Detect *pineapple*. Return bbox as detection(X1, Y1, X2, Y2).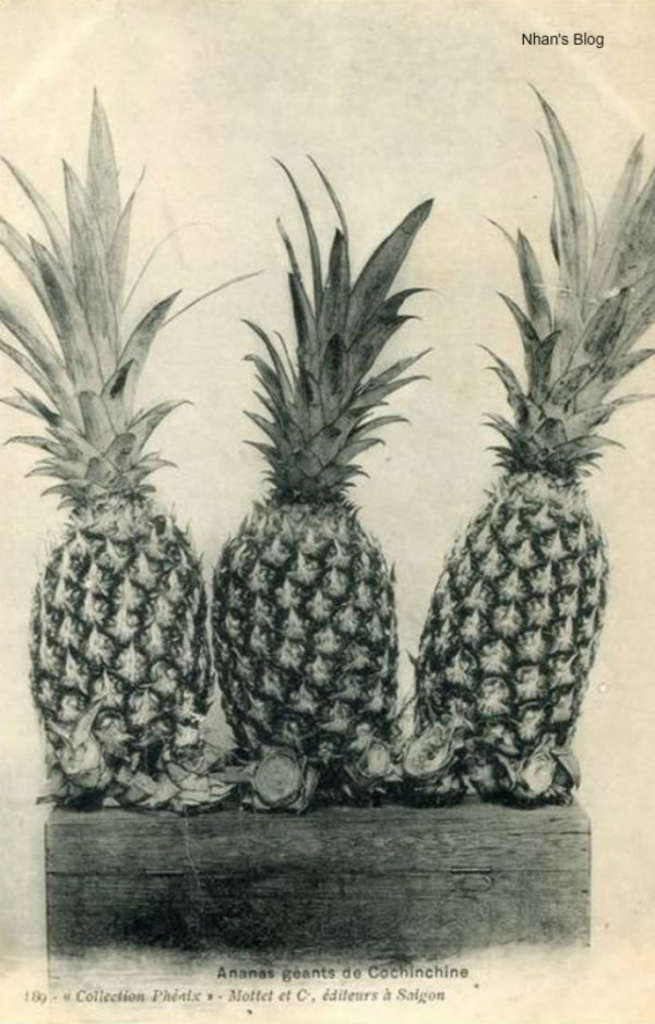
detection(224, 143, 439, 778).
